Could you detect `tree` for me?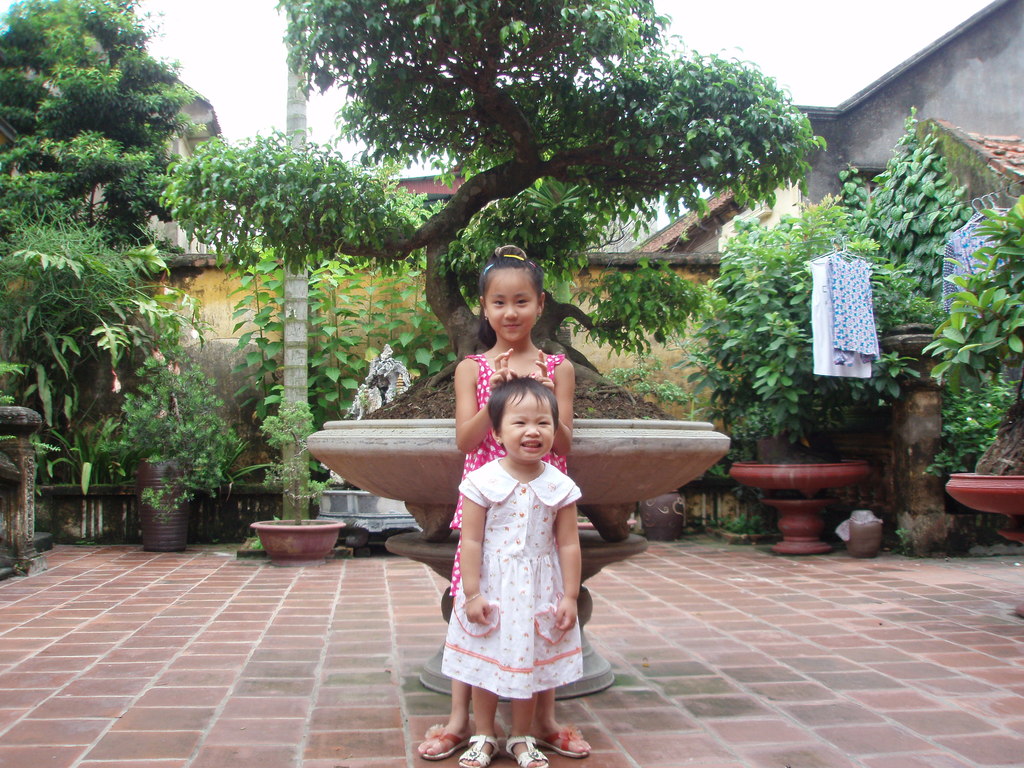
Detection result: x1=0, y1=0, x2=222, y2=259.
